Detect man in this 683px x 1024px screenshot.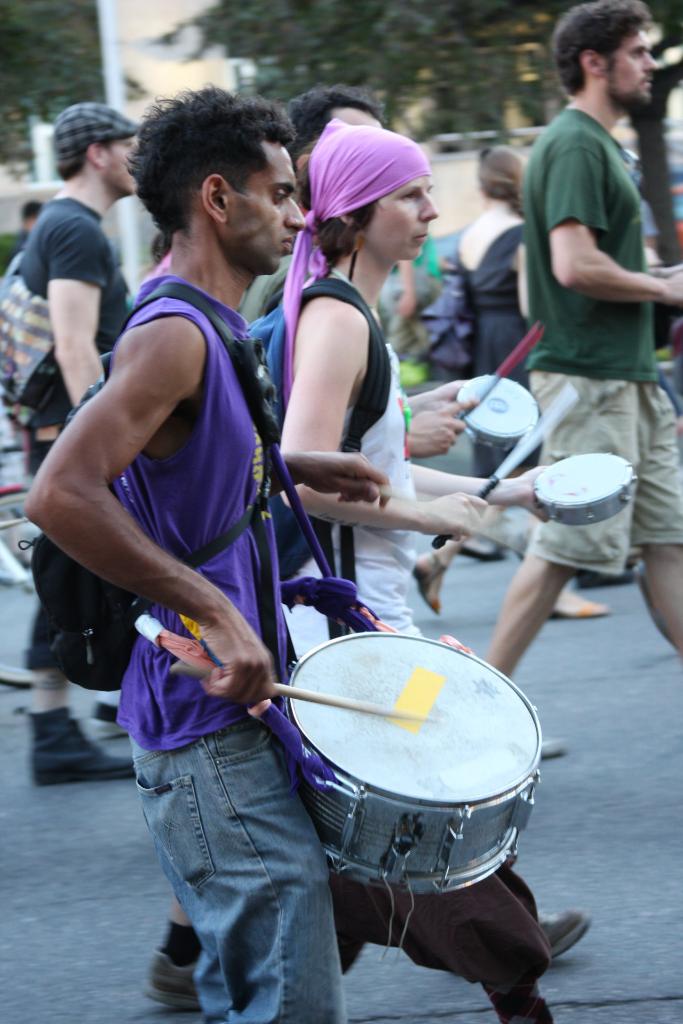
Detection: (22, 89, 543, 1023).
